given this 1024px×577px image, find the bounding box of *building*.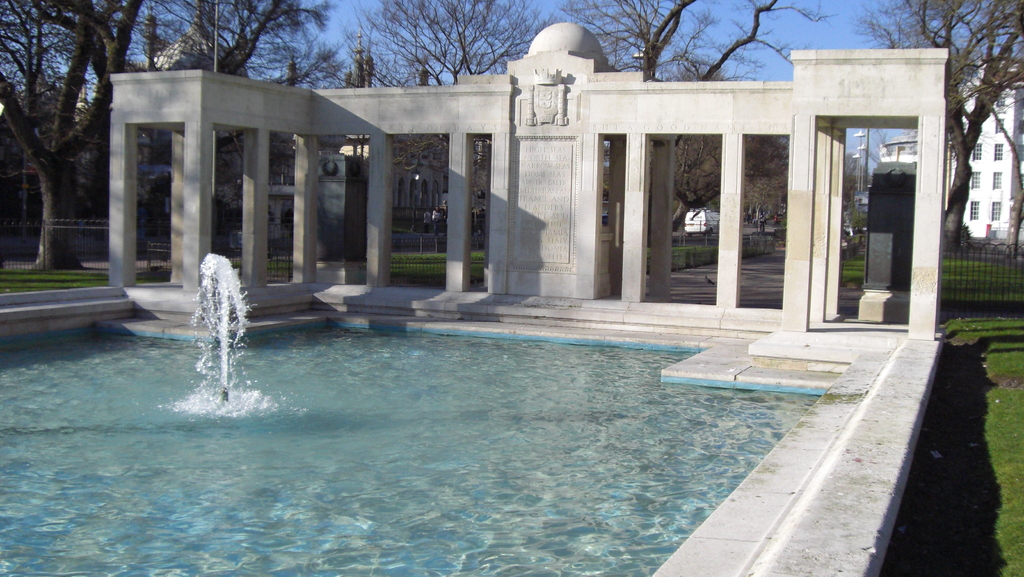
{"x1": 951, "y1": 59, "x2": 1023, "y2": 241}.
